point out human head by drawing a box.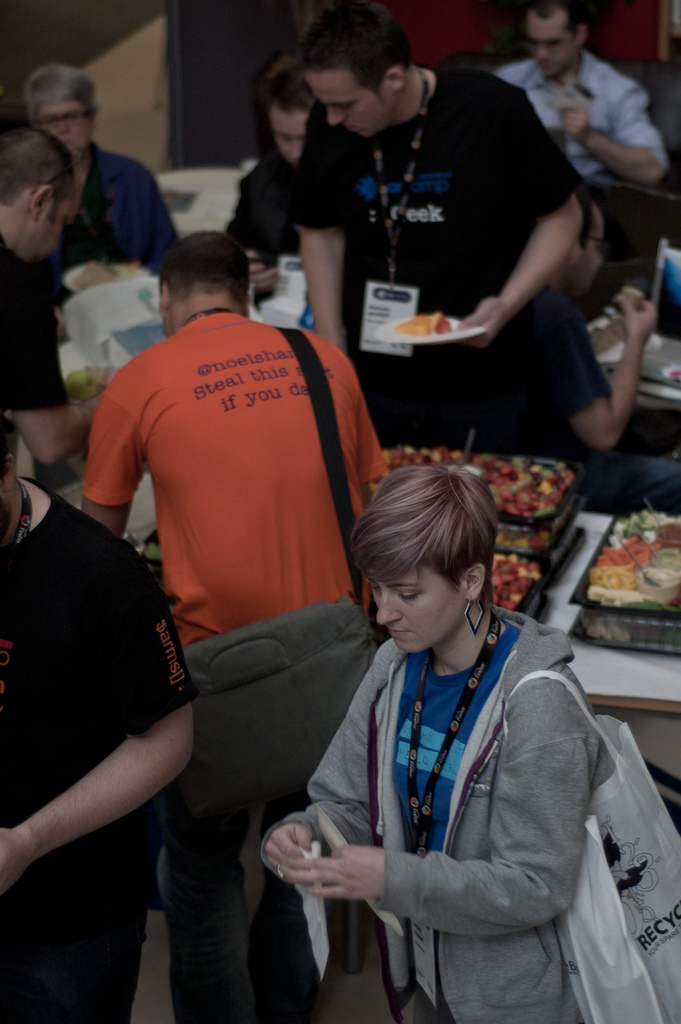
(x1=0, y1=415, x2=22, y2=529).
